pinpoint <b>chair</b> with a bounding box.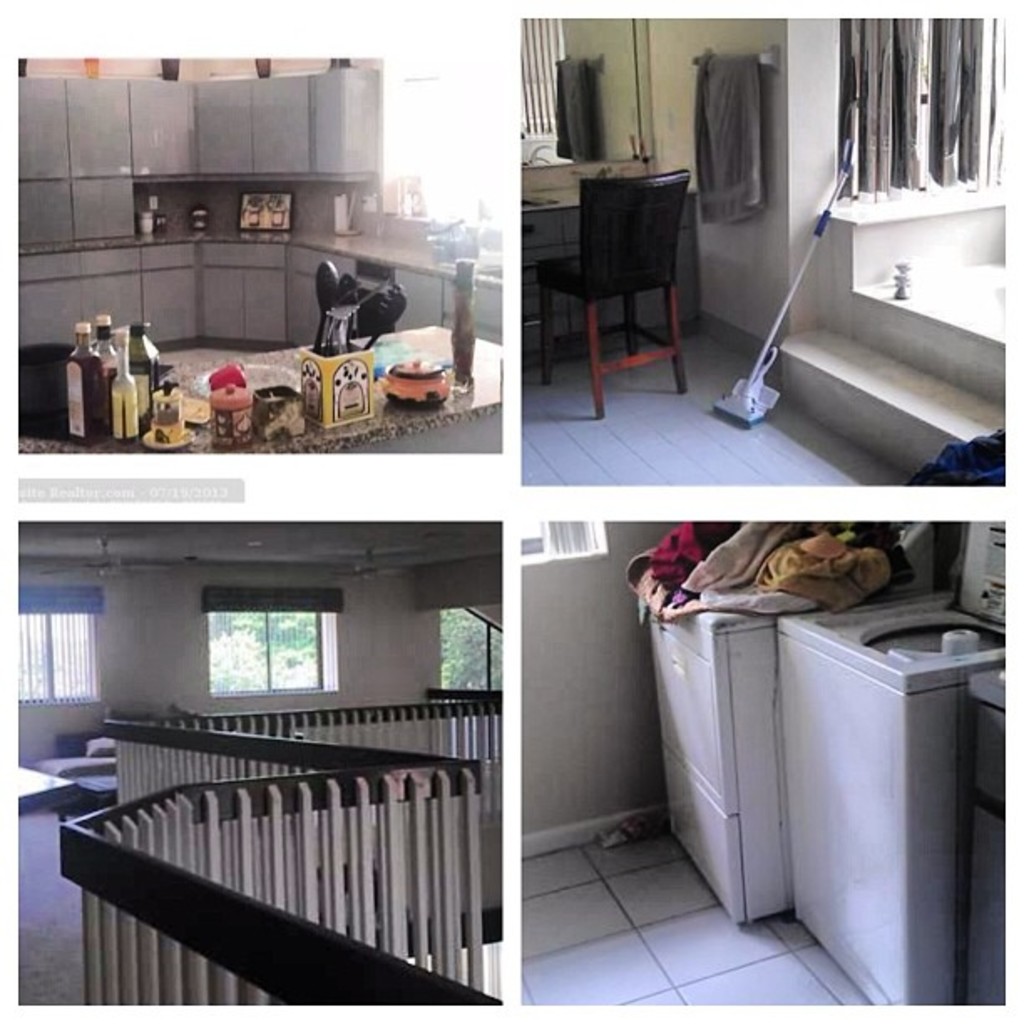
529 141 718 402.
